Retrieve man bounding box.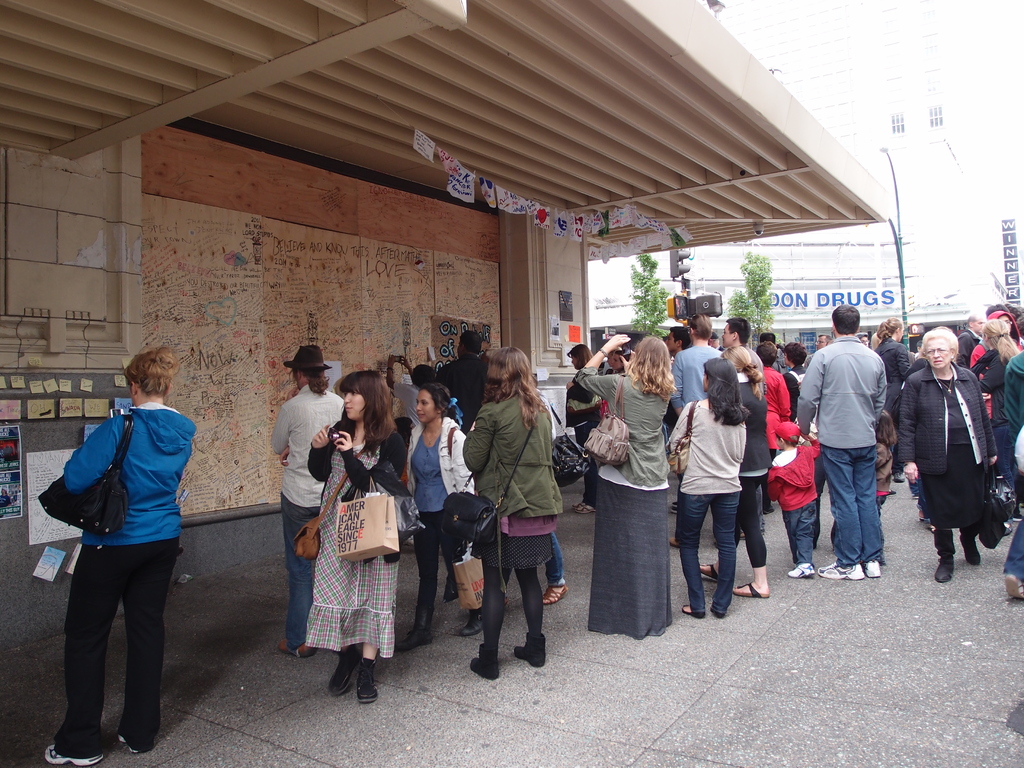
Bounding box: Rect(269, 342, 344, 659).
